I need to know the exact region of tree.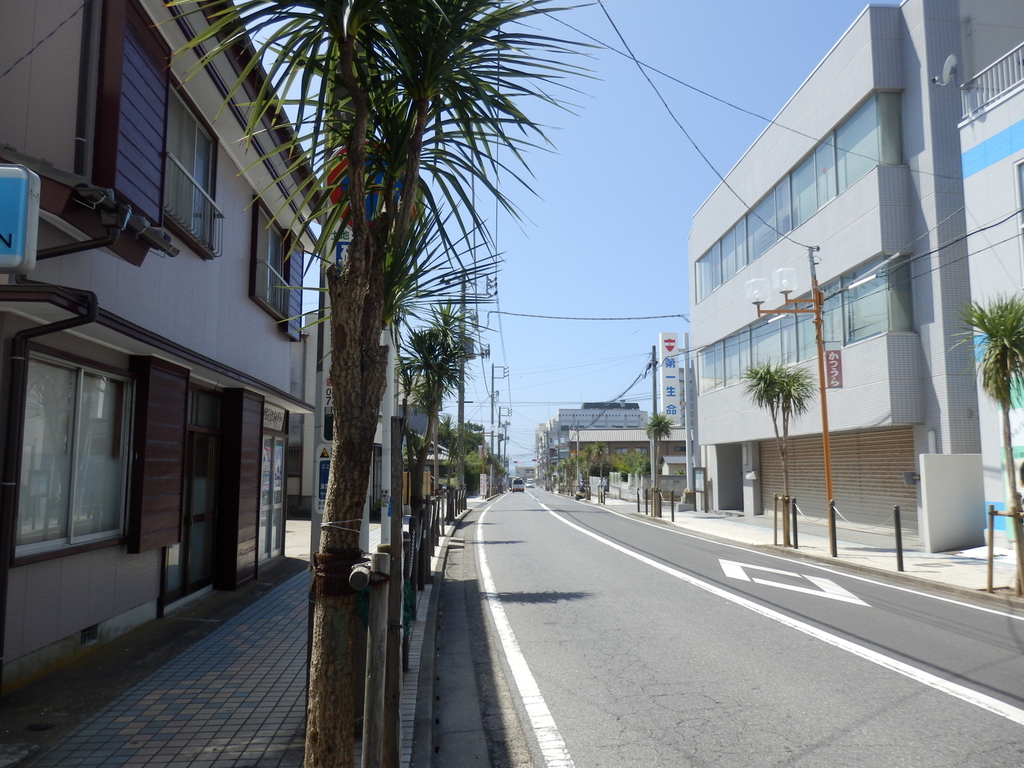
Region: 432 414 483 491.
